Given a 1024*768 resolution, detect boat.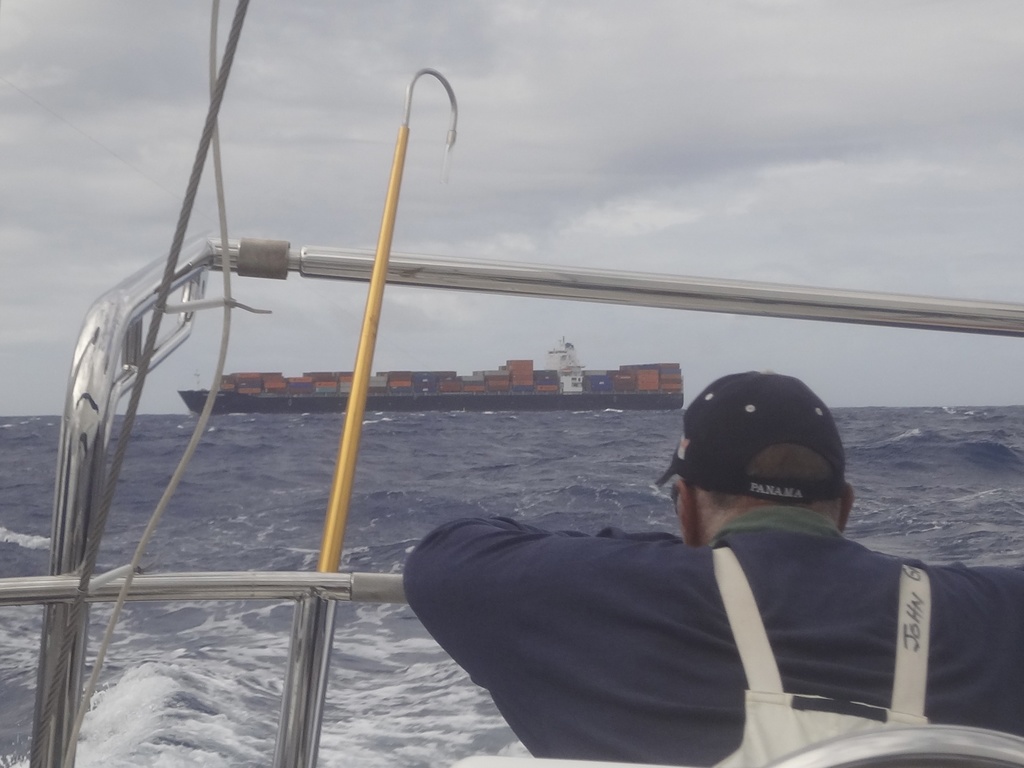
bbox=(180, 339, 683, 412).
